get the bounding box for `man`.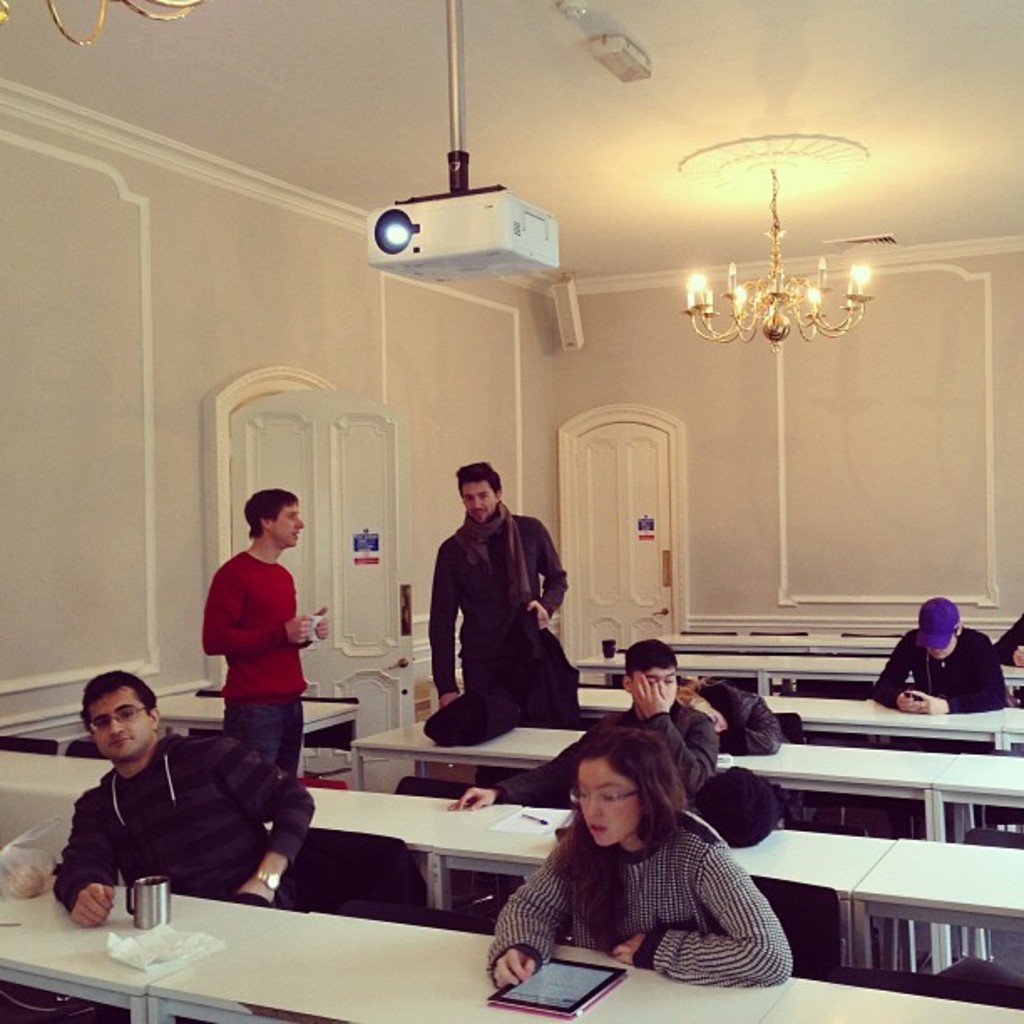
(445,643,721,806).
